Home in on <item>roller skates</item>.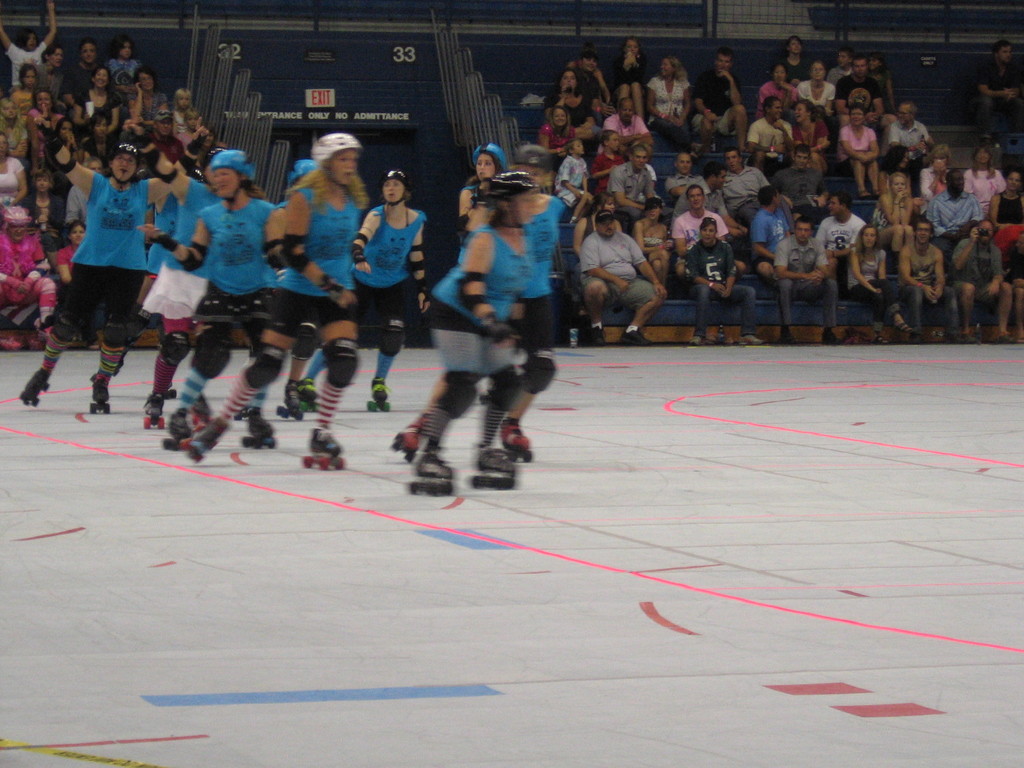
Homed in at 403/429/456/495.
